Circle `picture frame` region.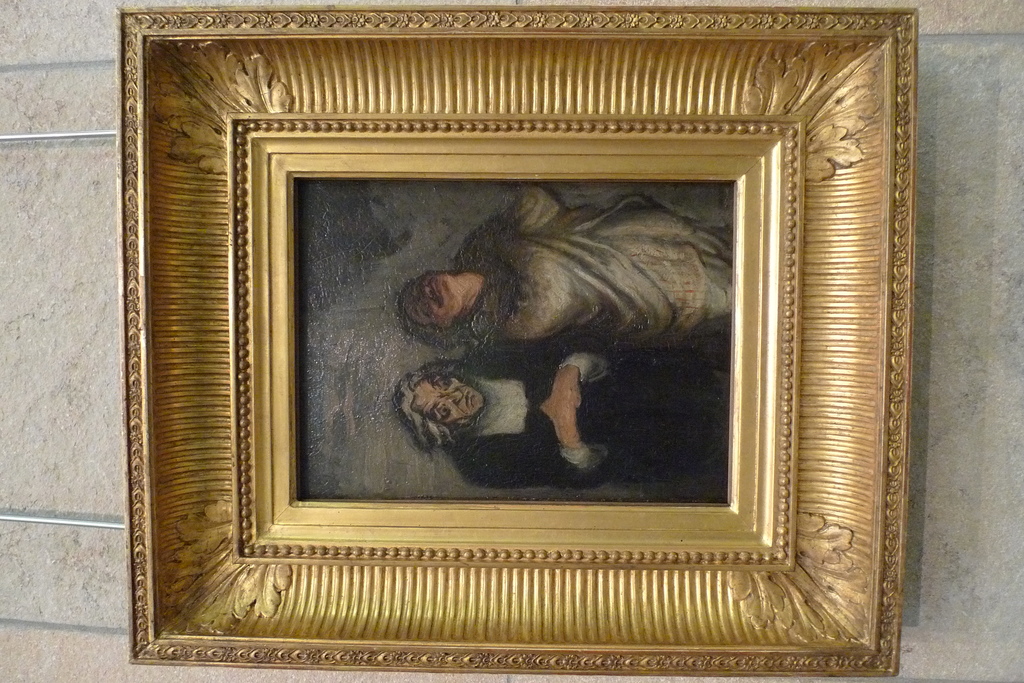
Region: [115, 8, 918, 673].
